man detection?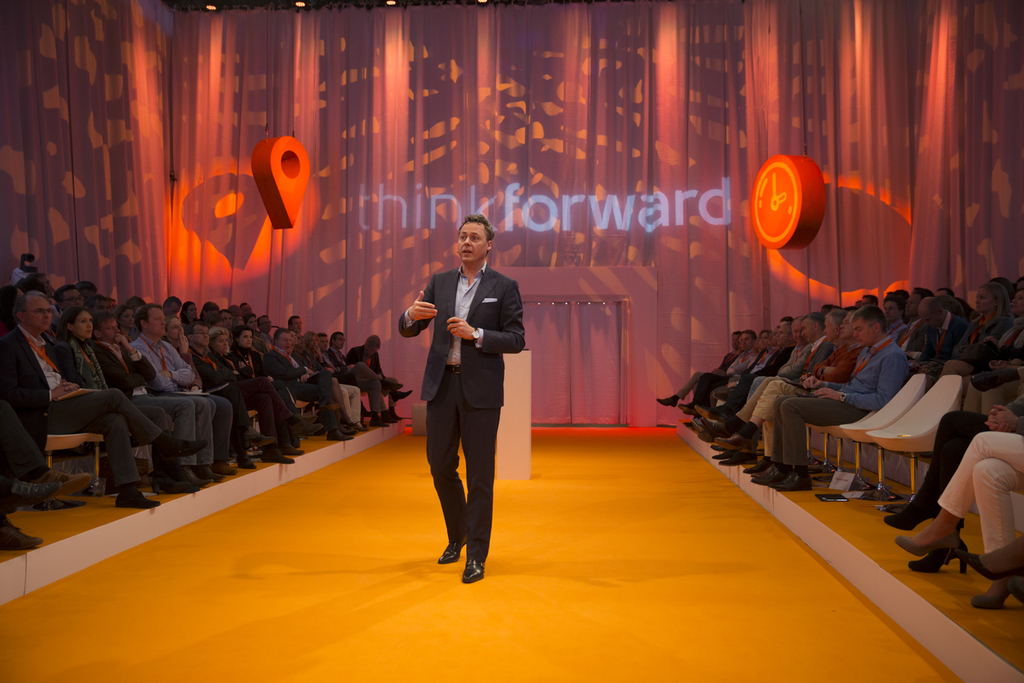
bbox=(327, 322, 400, 435)
